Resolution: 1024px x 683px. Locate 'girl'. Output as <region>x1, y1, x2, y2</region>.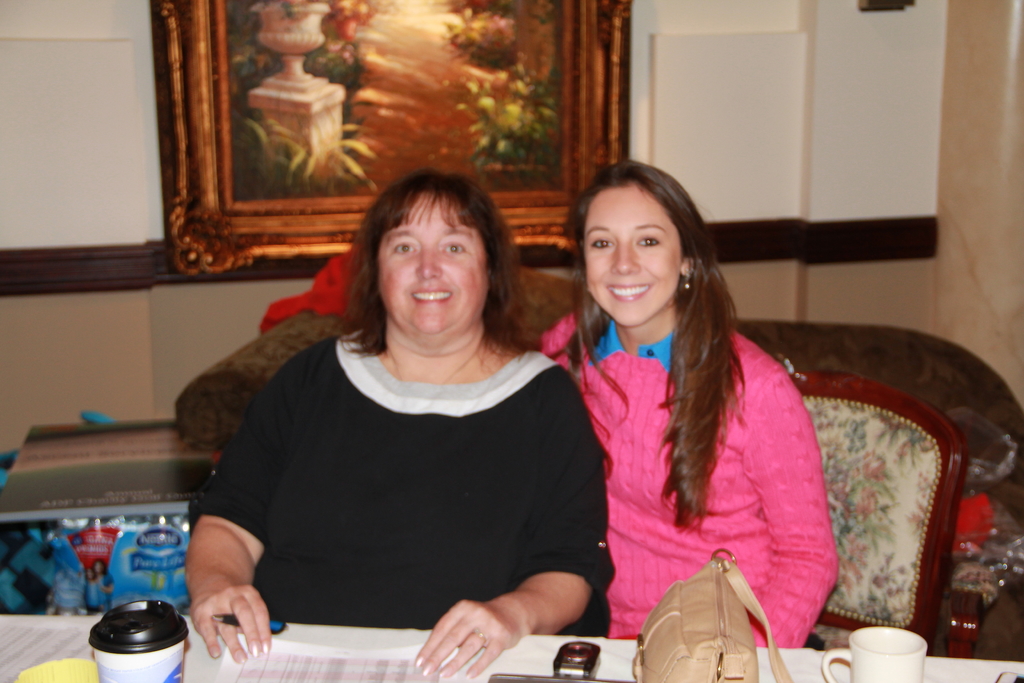
<region>541, 162, 840, 648</region>.
